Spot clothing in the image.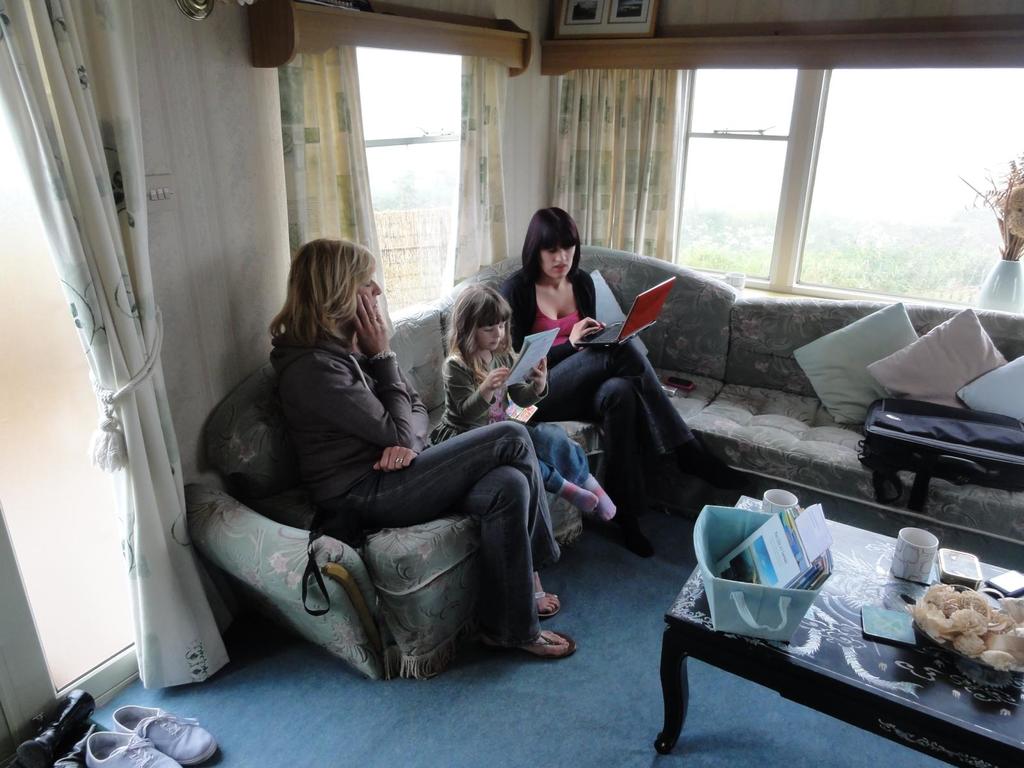
clothing found at (x1=495, y1=262, x2=697, y2=468).
